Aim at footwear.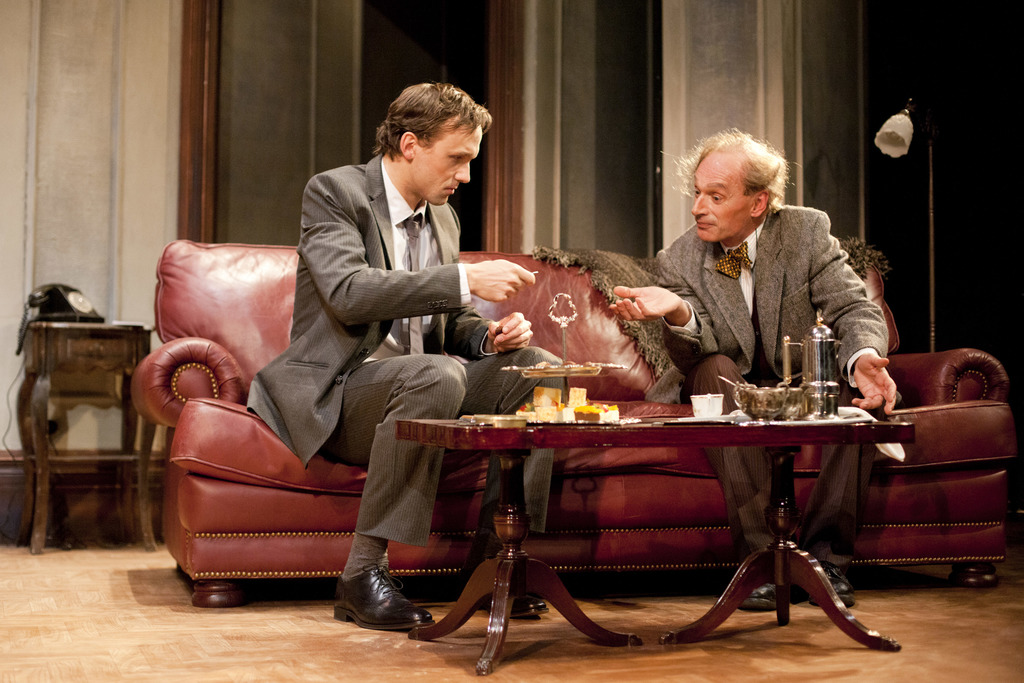
Aimed at (x1=332, y1=563, x2=437, y2=636).
